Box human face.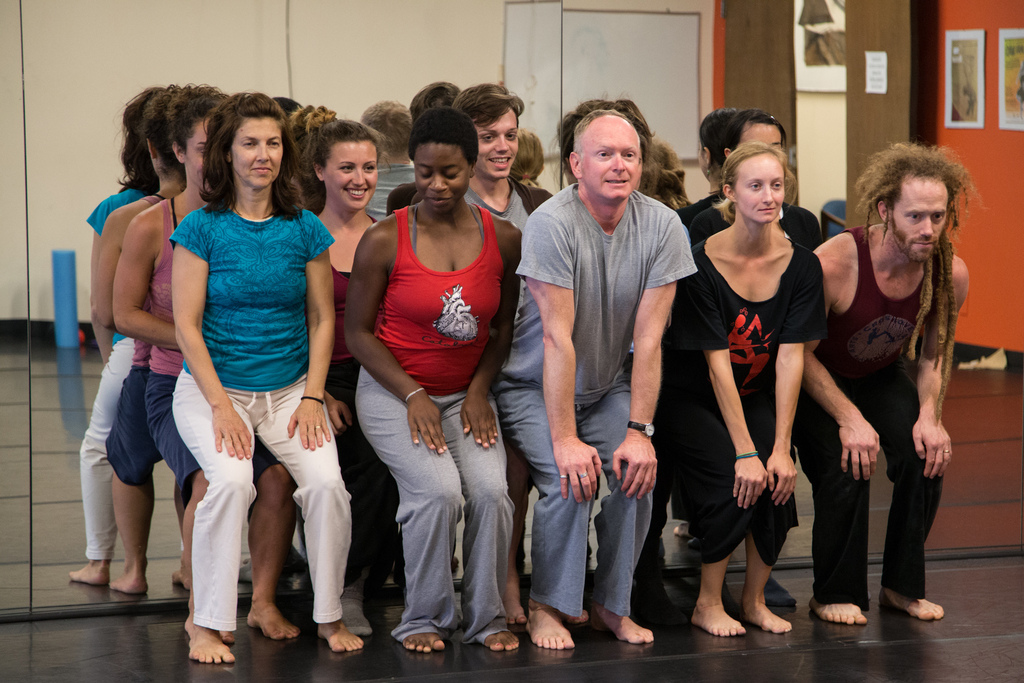
Rect(234, 118, 280, 189).
